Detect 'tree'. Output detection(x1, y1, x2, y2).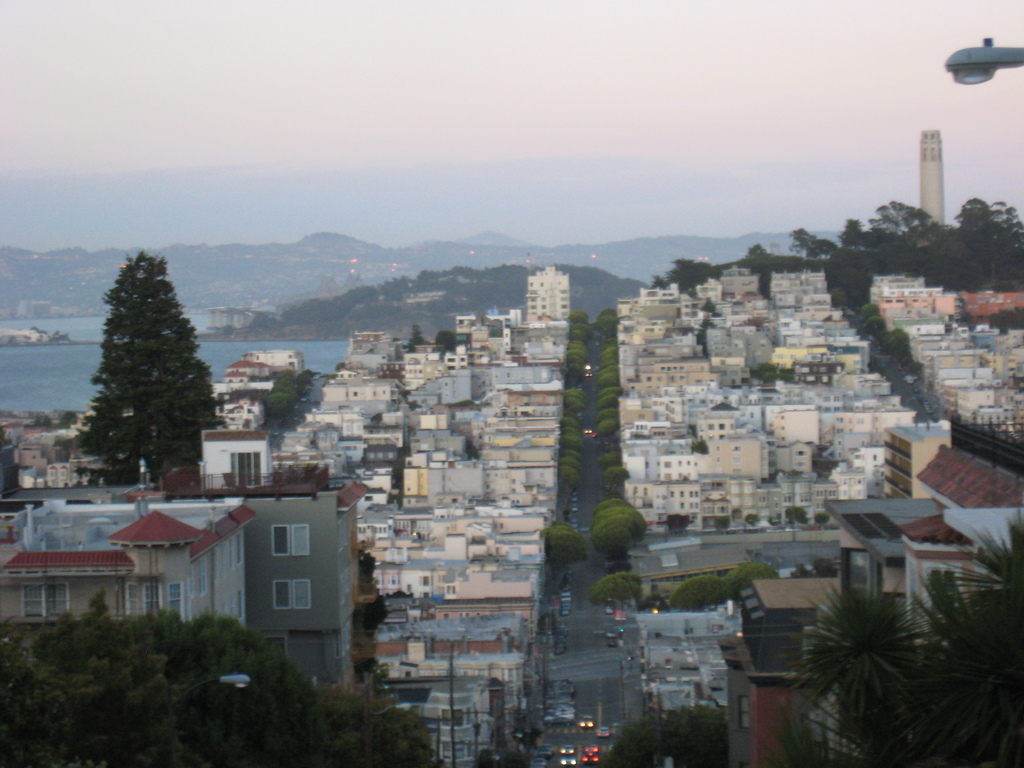
detection(566, 320, 602, 348).
